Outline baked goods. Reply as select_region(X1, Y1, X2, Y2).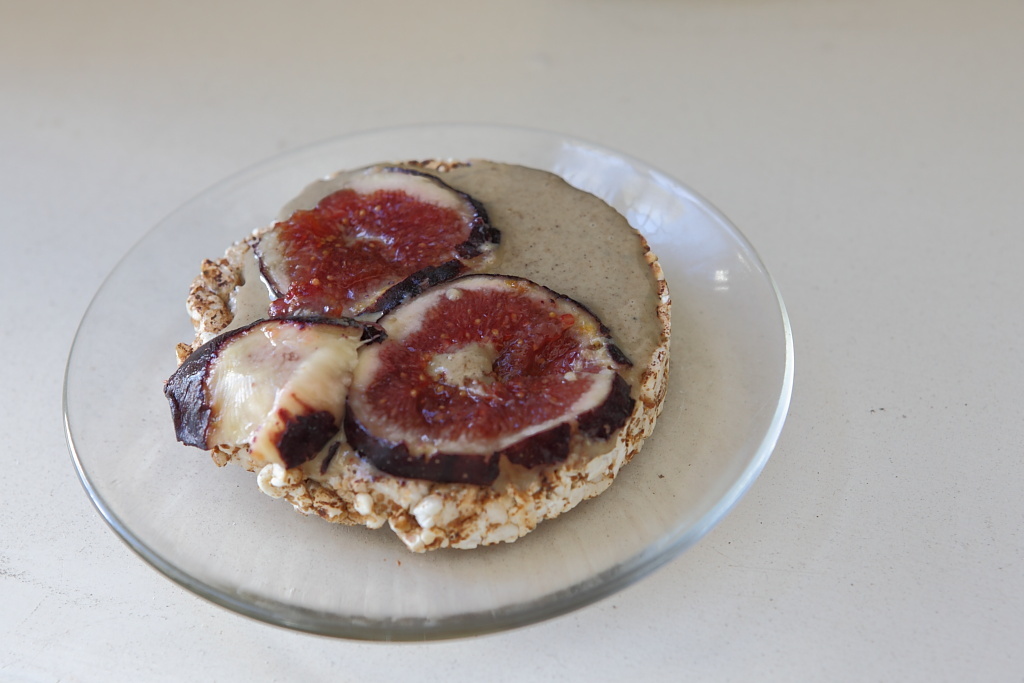
select_region(163, 159, 670, 550).
